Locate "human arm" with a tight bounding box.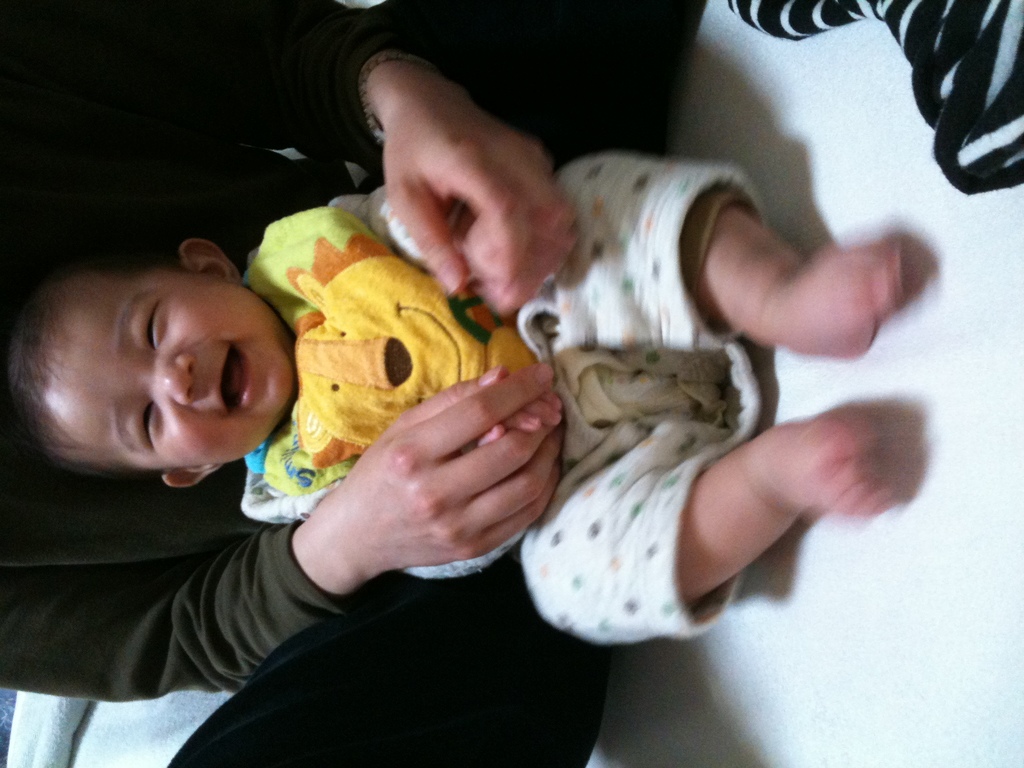
BBox(360, 188, 564, 308).
